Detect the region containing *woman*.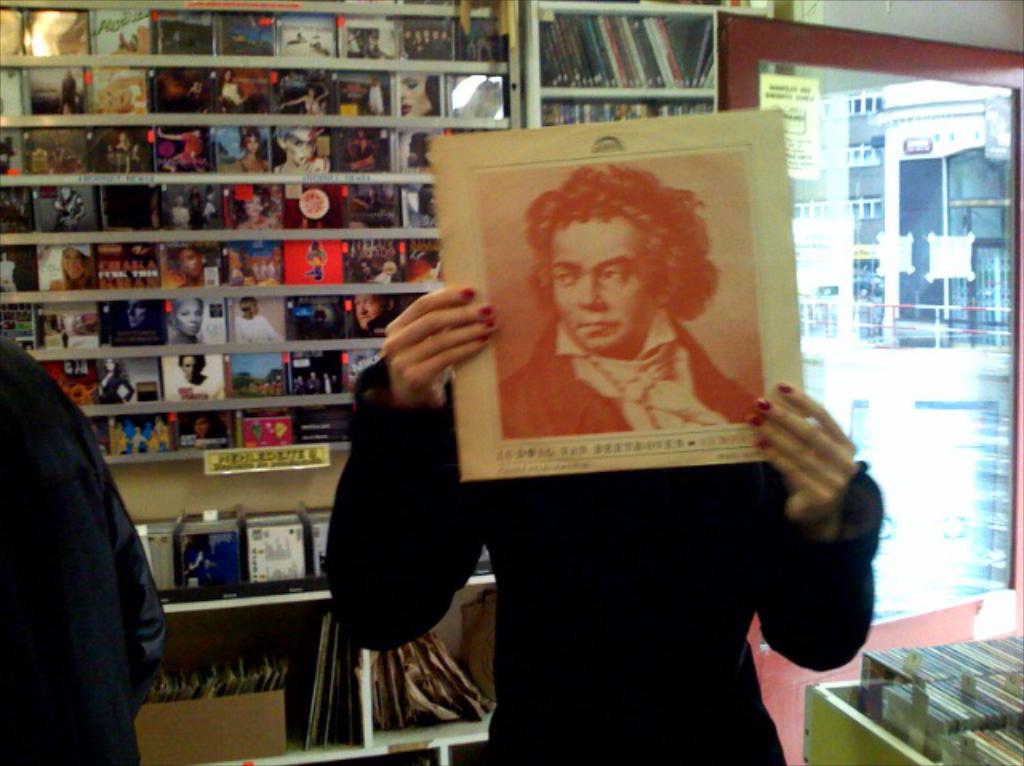
x1=221 y1=133 x2=267 y2=176.
